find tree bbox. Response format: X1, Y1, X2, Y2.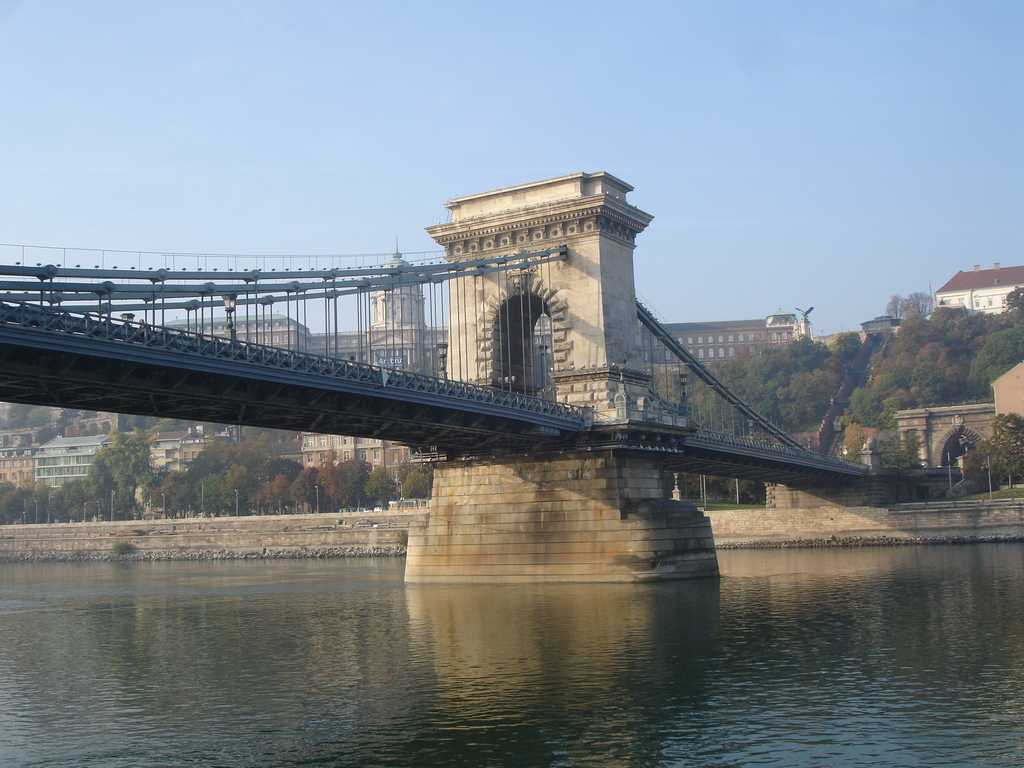
883, 294, 911, 316.
